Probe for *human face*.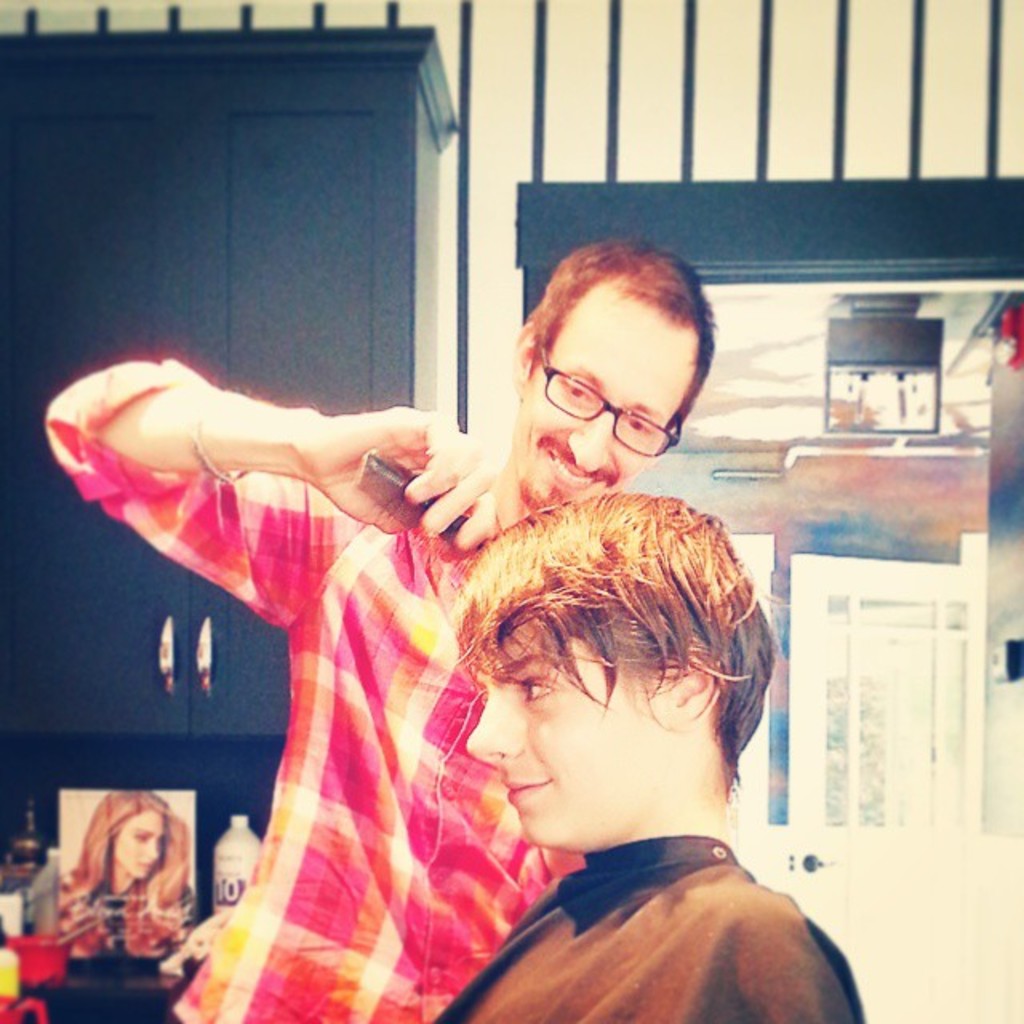
Probe result: rect(464, 618, 678, 851).
